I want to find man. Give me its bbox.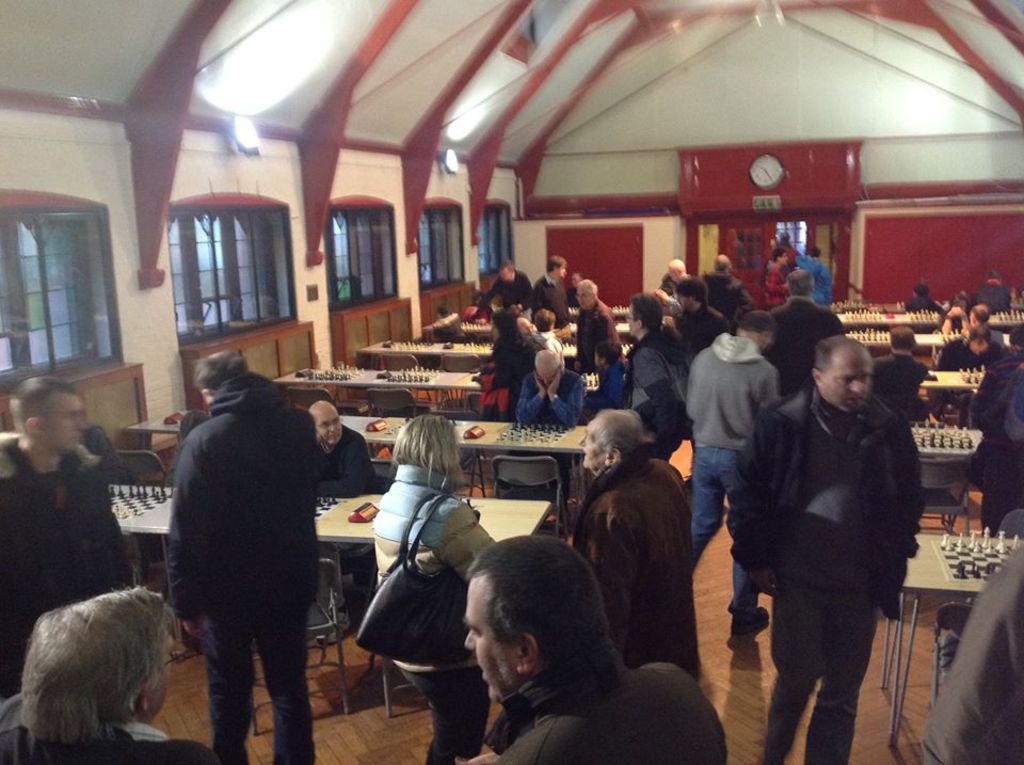
(661, 274, 725, 361).
